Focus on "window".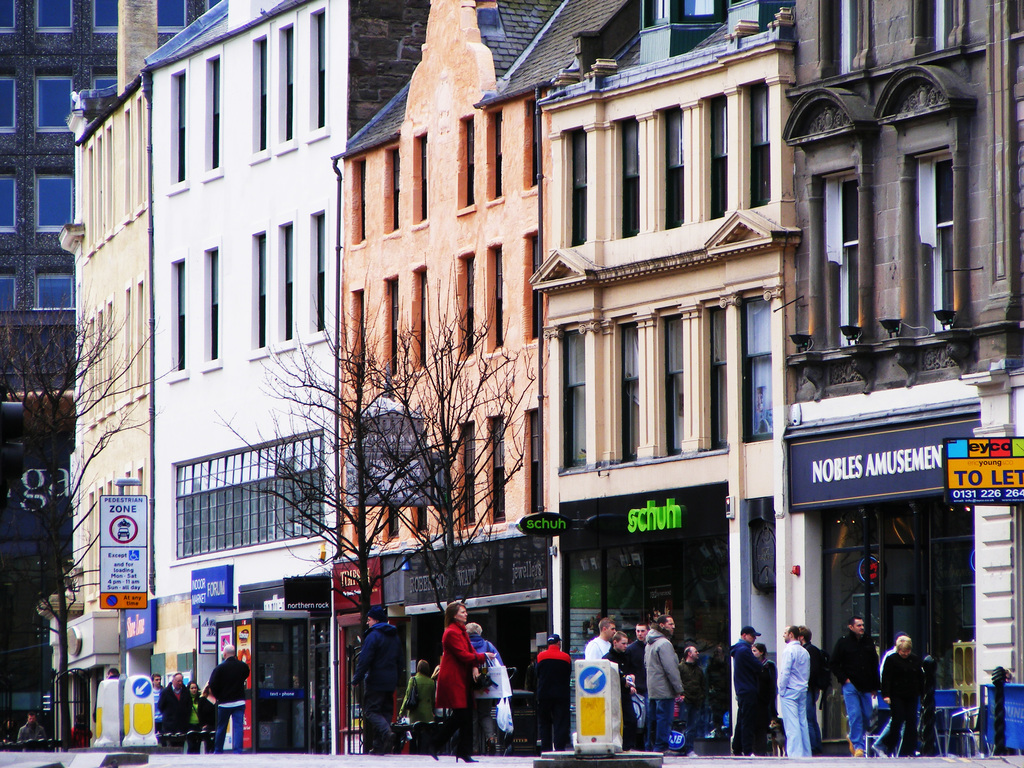
Focused at 481:239:516:358.
